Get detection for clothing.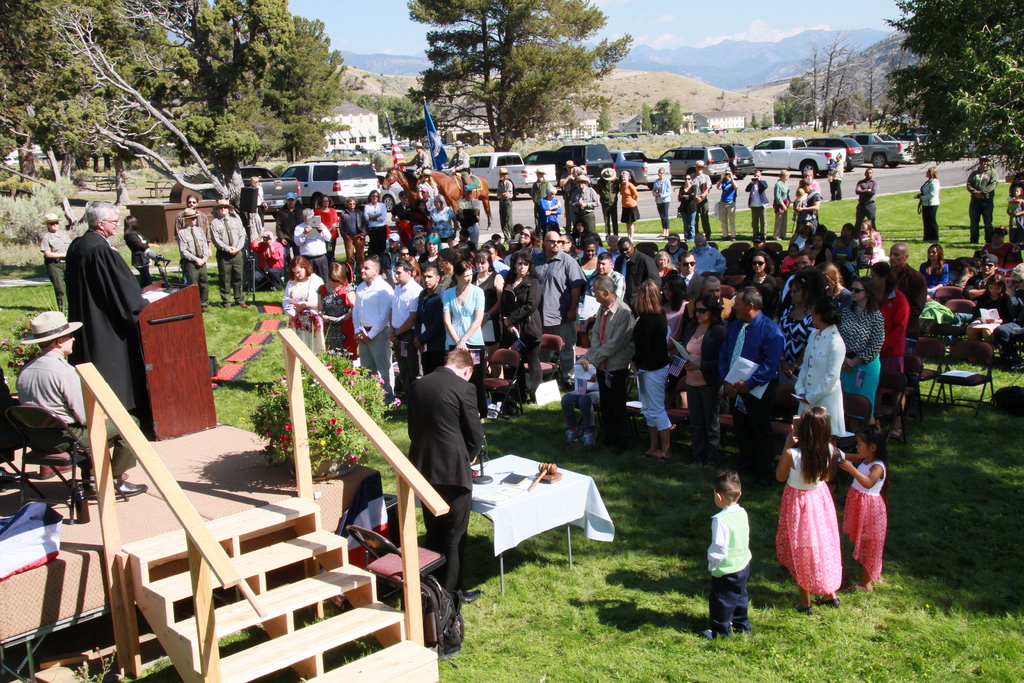
Detection: locate(798, 185, 821, 231).
